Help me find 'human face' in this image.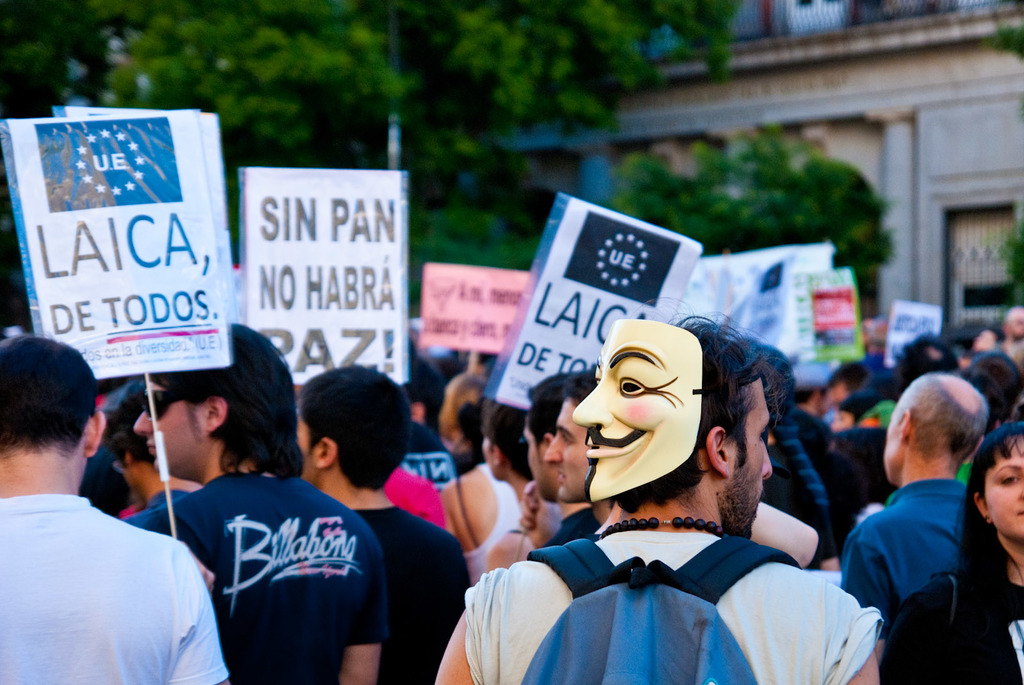
Found it: box(136, 375, 209, 471).
